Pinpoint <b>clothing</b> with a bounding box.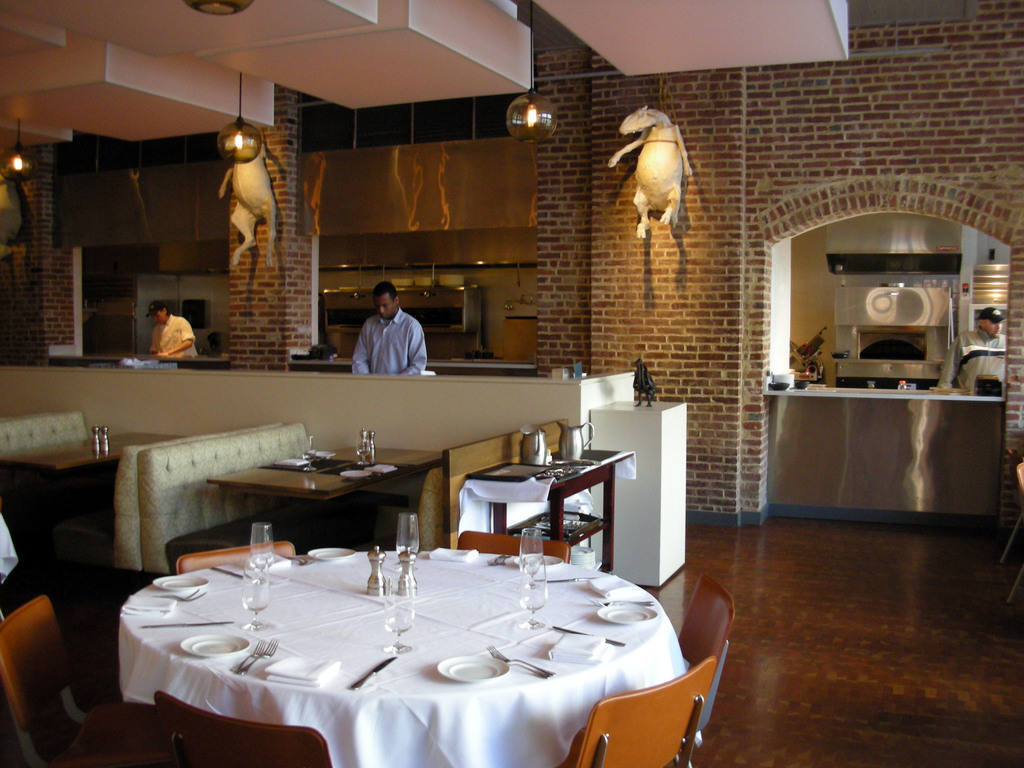
locate(337, 293, 431, 378).
